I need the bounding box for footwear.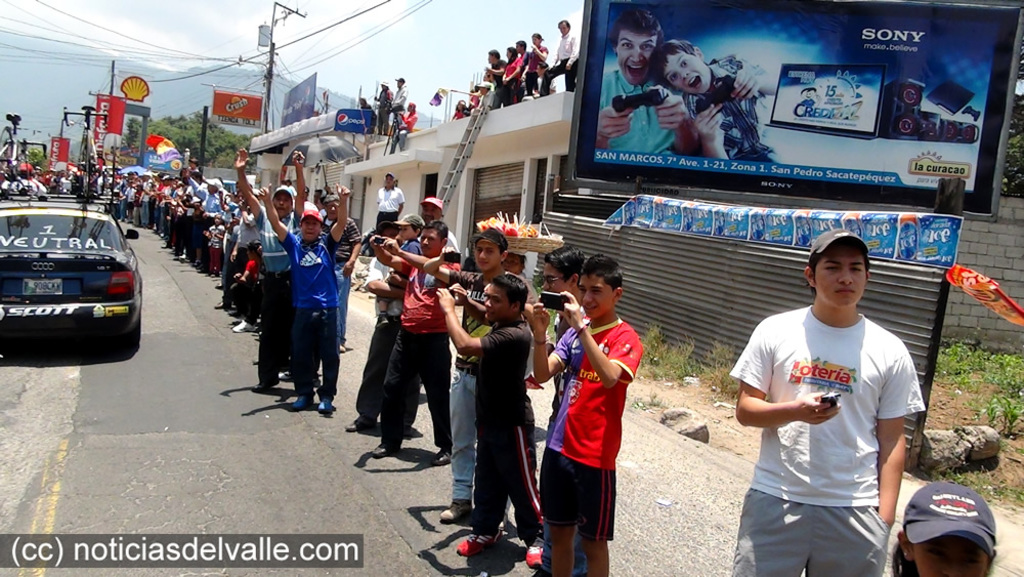
Here it is: (x1=293, y1=394, x2=316, y2=408).
